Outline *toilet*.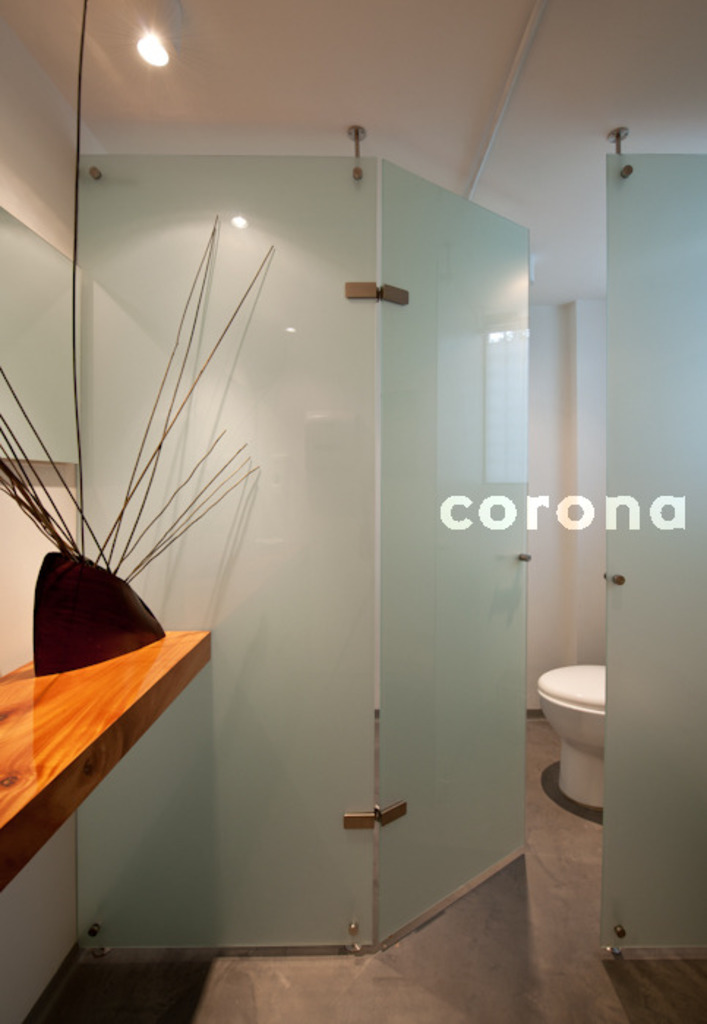
Outline: [left=534, top=651, right=625, bottom=805].
